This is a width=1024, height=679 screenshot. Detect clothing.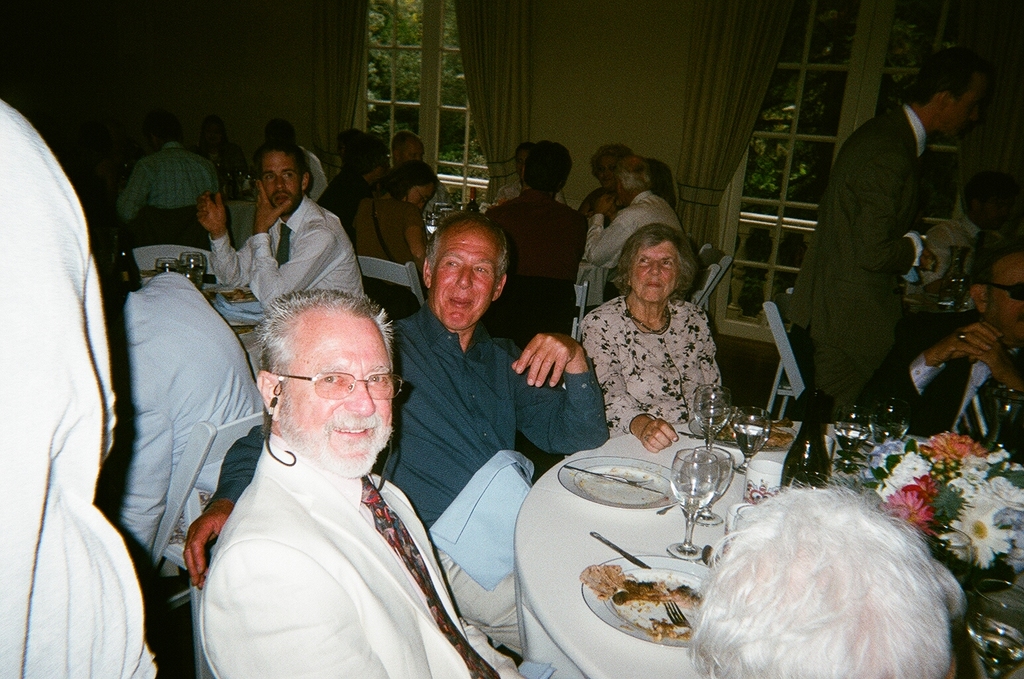
429:171:466:207.
